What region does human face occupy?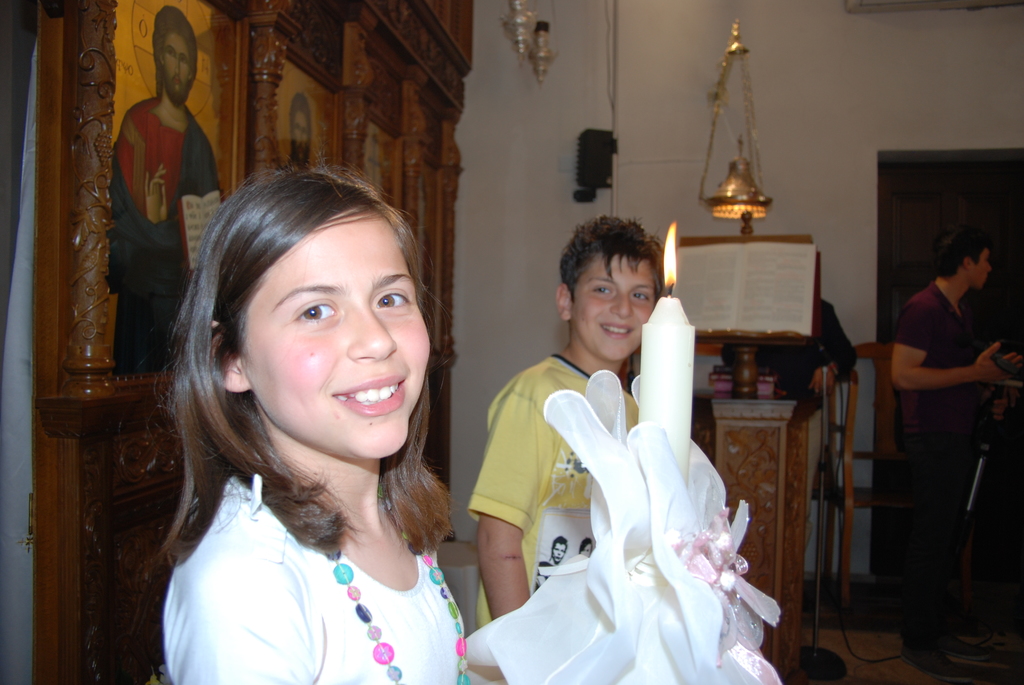
Rect(240, 219, 430, 460).
